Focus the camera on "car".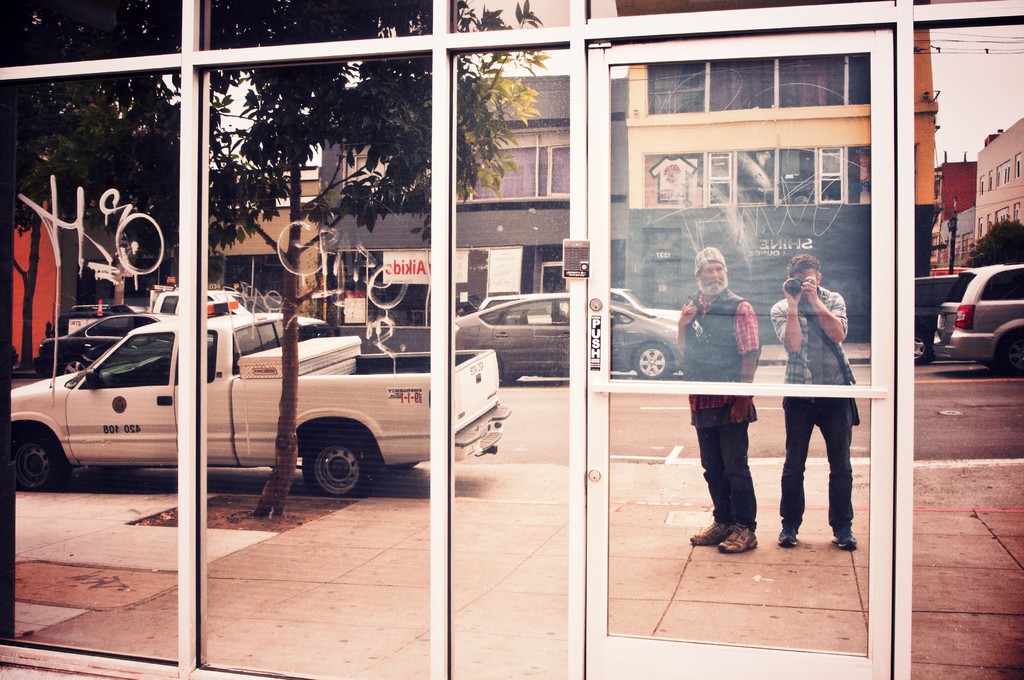
Focus region: (452, 298, 700, 382).
